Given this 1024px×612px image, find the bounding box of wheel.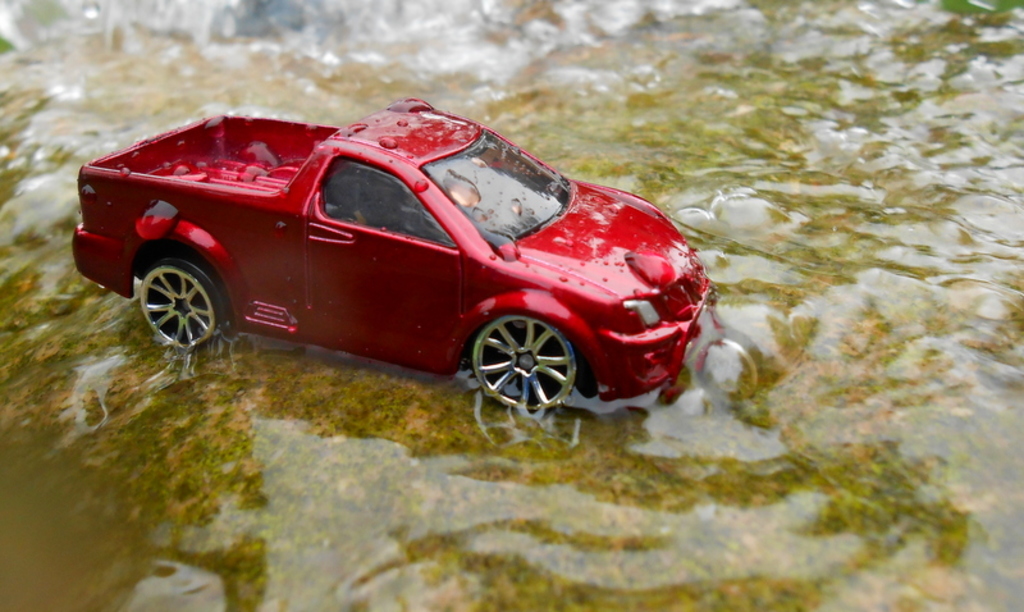
pyautogui.locateOnScreen(136, 255, 229, 348).
